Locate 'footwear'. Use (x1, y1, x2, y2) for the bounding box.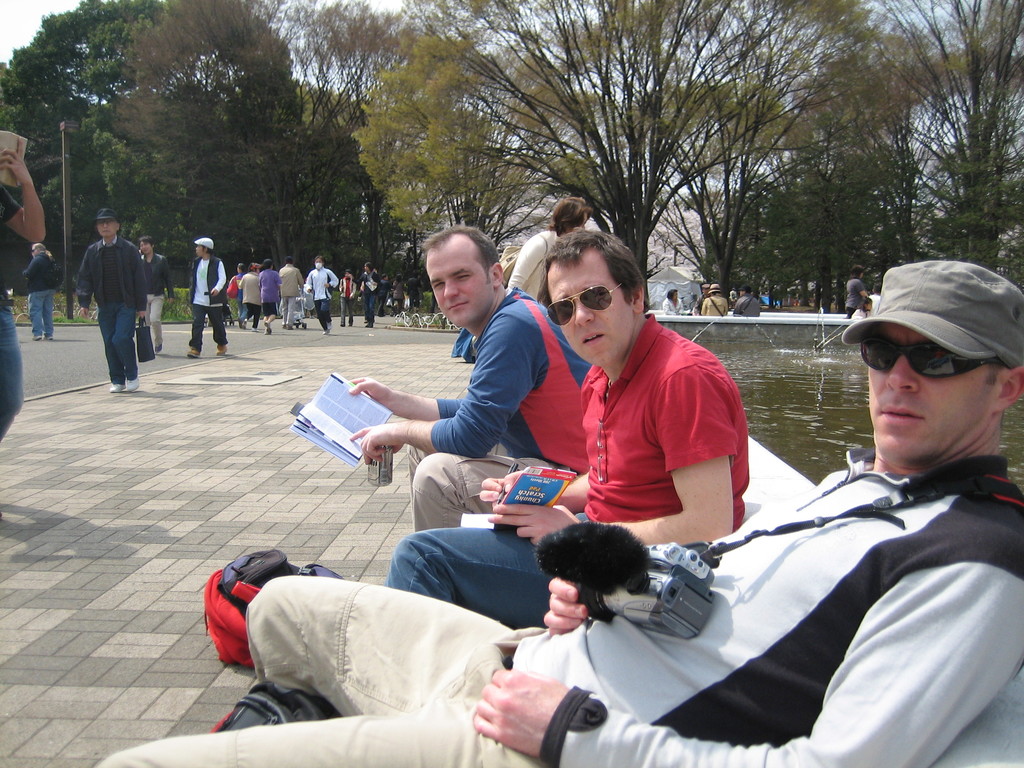
(323, 325, 332, 336).
